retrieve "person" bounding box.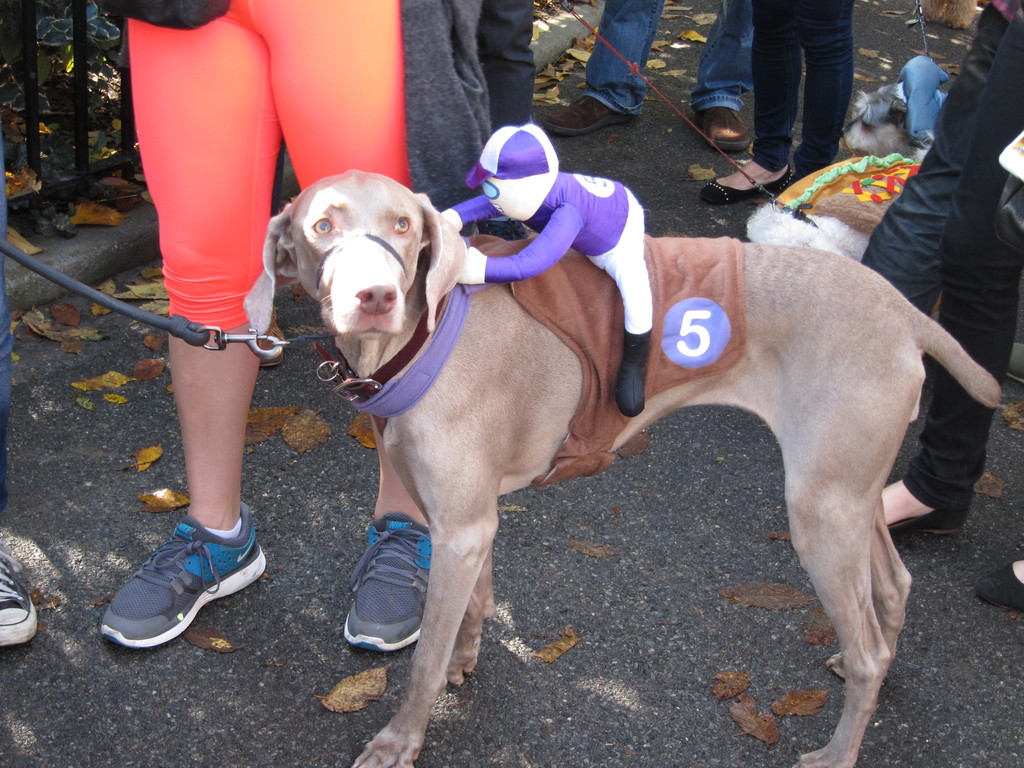
Bounding box: (left=102, top=0, right=494, bottom=653).
